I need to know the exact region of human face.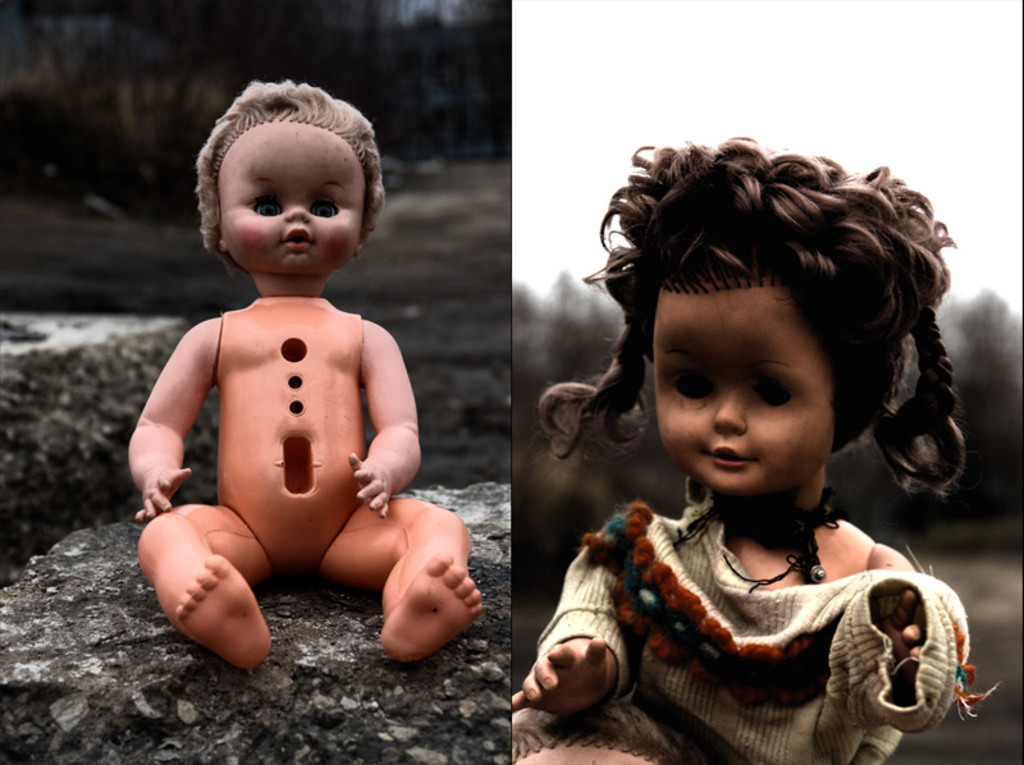
Region: pyautogui.locateOnScreen(218, 136, 362, 279).
